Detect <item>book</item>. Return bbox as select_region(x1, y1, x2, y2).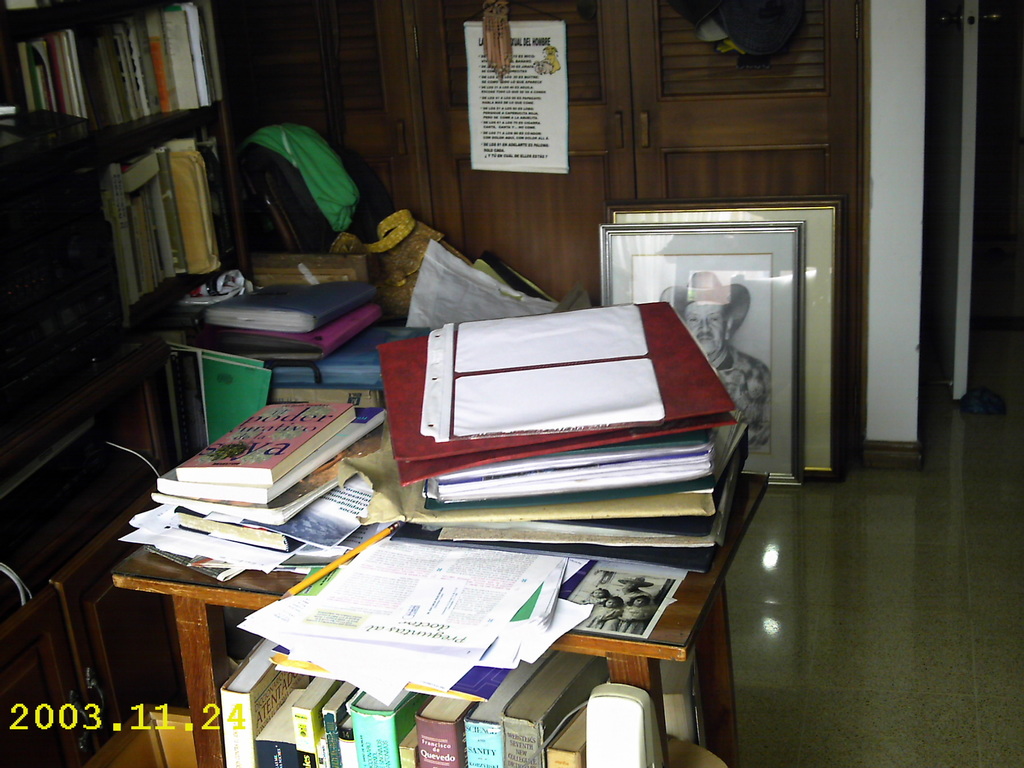
select_region(218, 637, 314, 767).
